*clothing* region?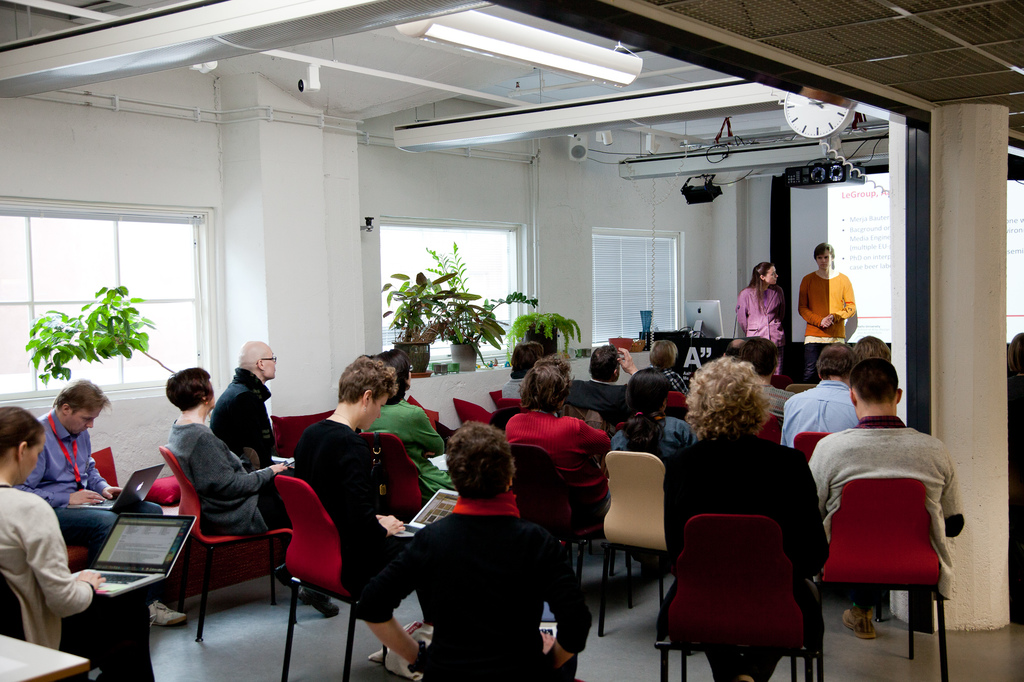
left=607, top=413, right=693, bottom=466
